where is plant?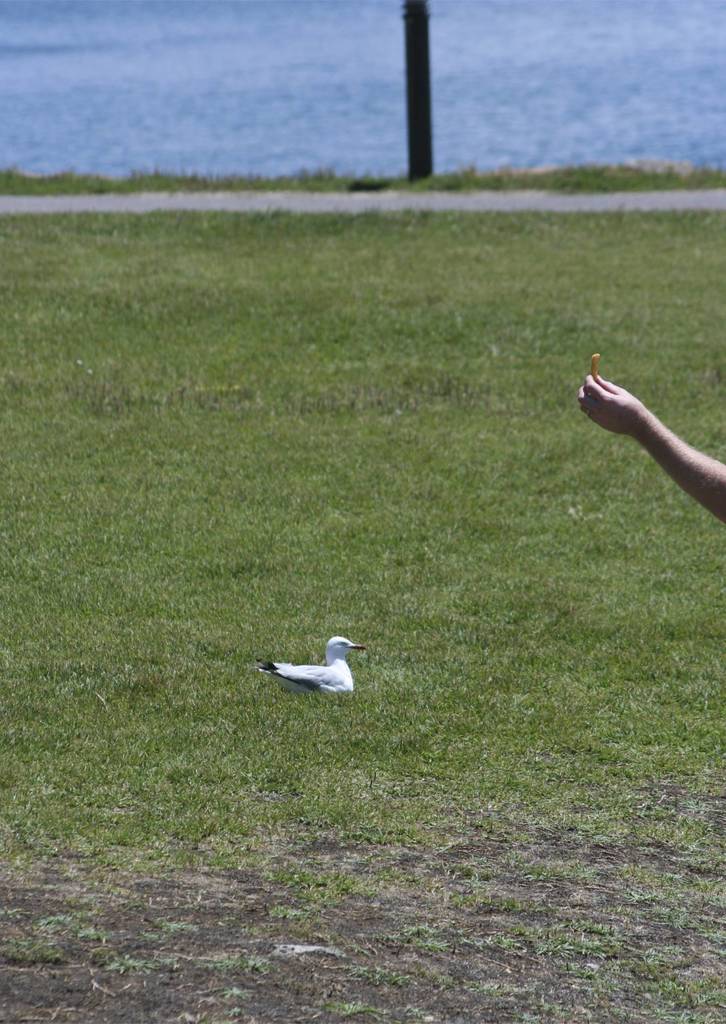
Rect(0, 938, 63, 963).
